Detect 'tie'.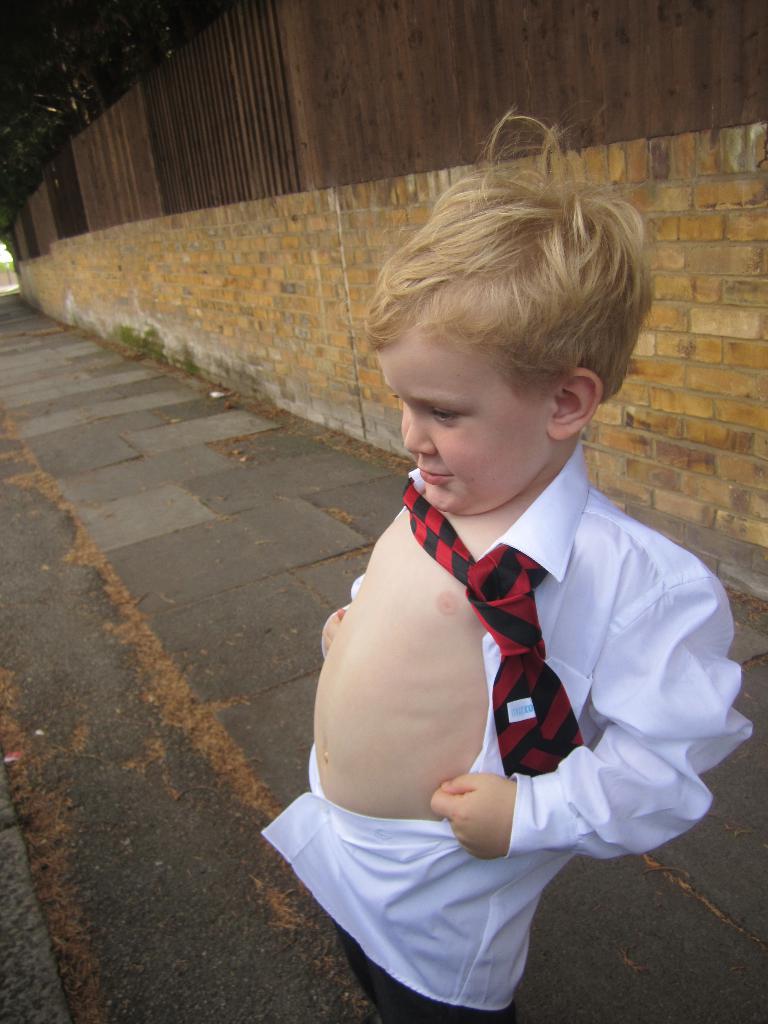
Detected at select_region(401, 477, 592, 774).
